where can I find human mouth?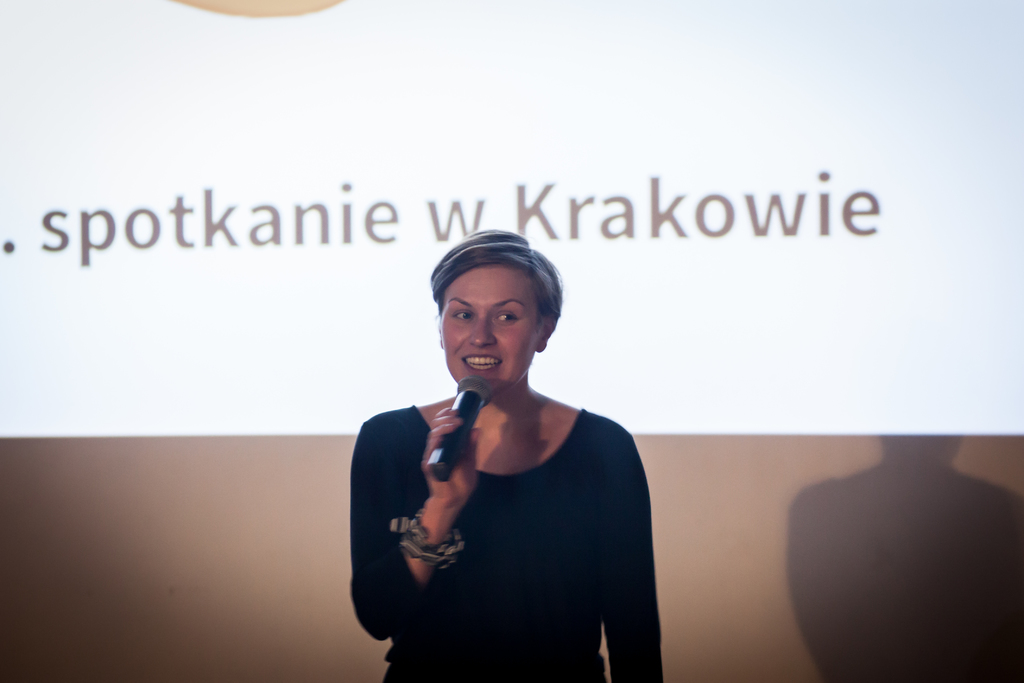
You can find it at detection(452, 348, 500, 379).
